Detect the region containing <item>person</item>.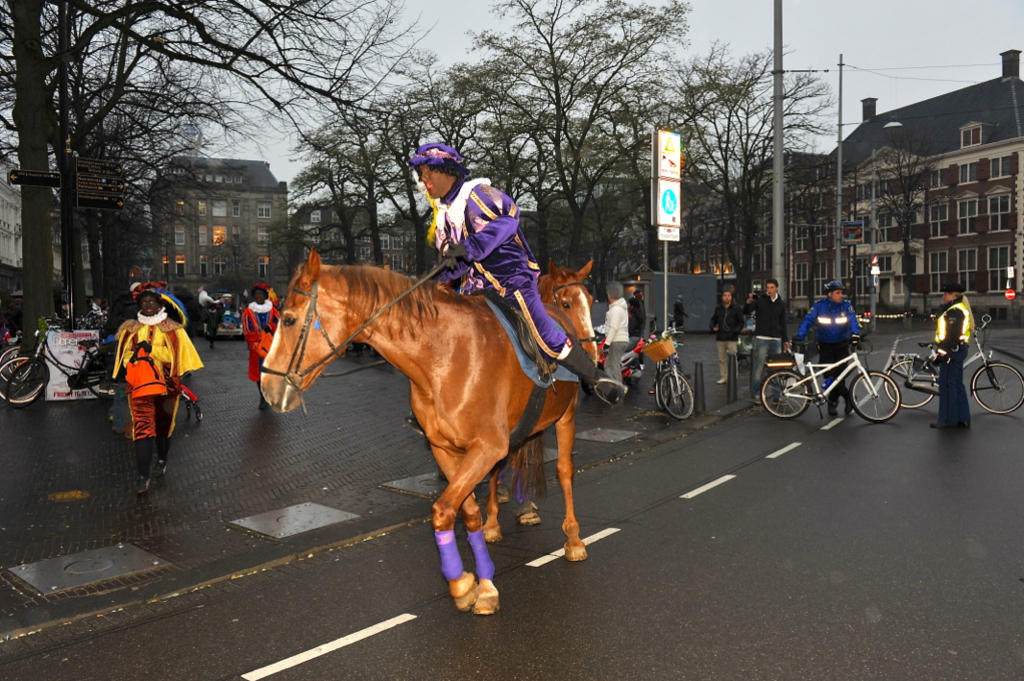
<bbox>592, 272, 628, 412</bbox>.
